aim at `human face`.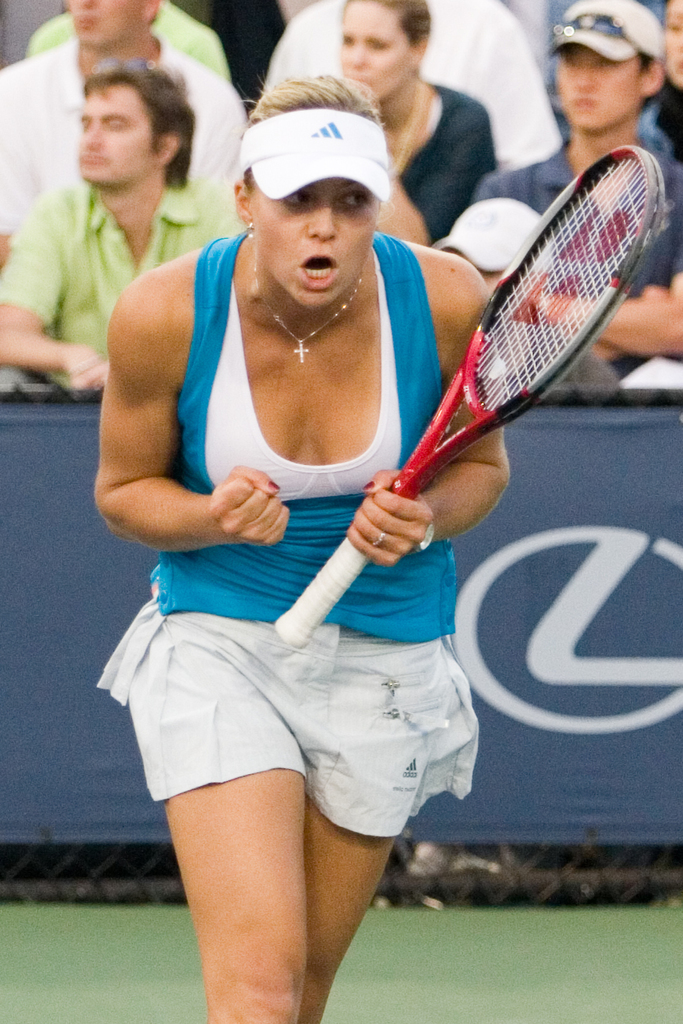
Aimed at <box>70,0,149,53</box>.
